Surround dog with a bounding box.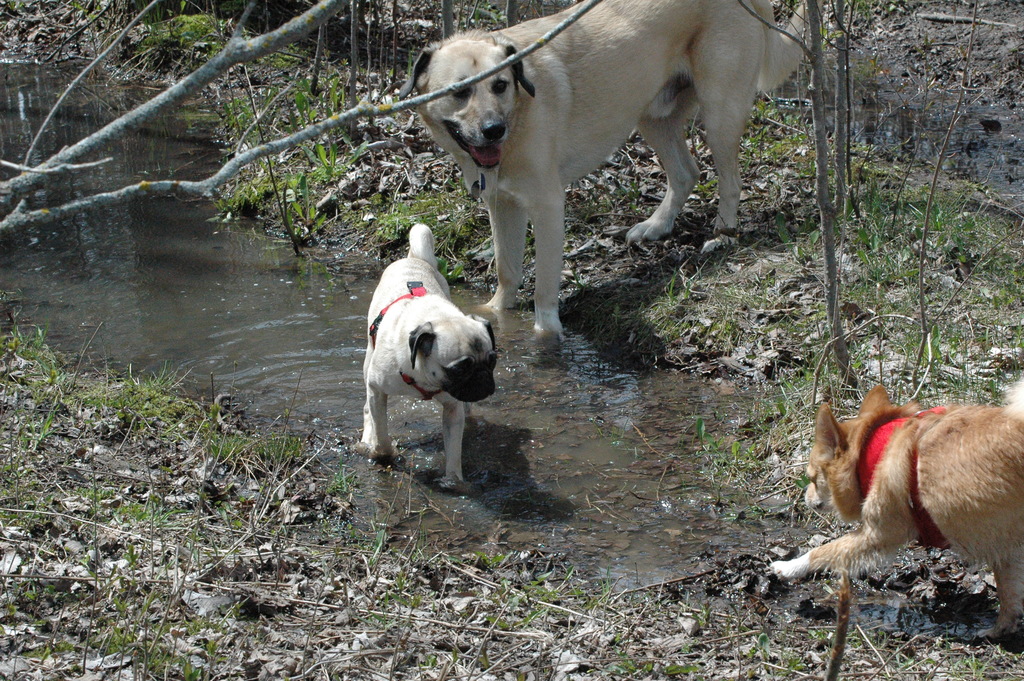
pyautogui.locateOnScreen(356, 223, 499, 489).
